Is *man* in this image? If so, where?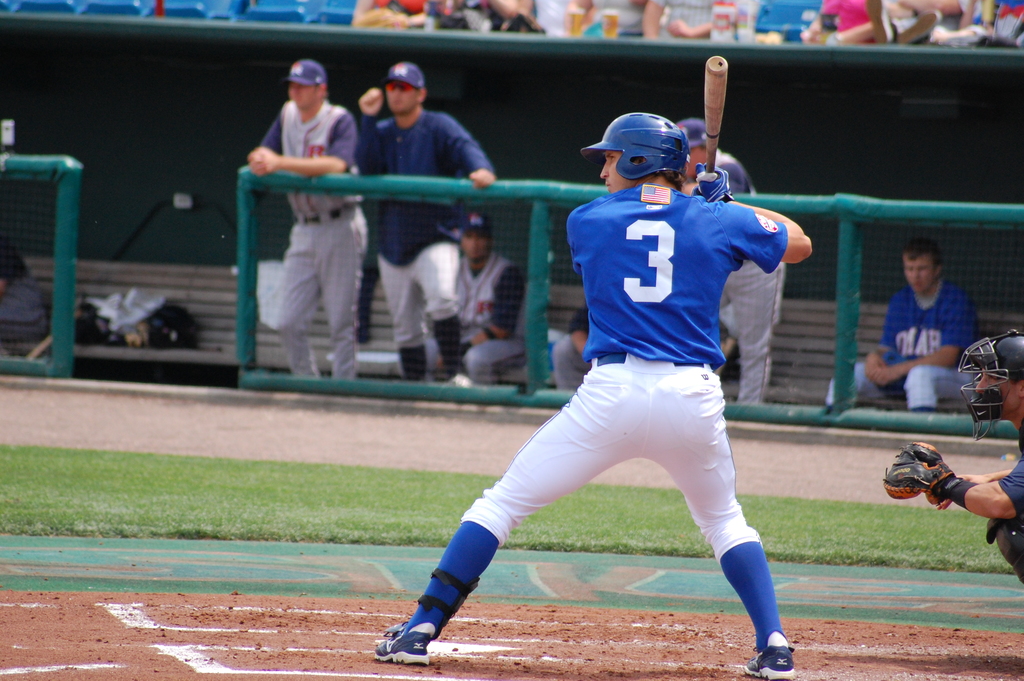
Yes, at (370,111,796,680).
